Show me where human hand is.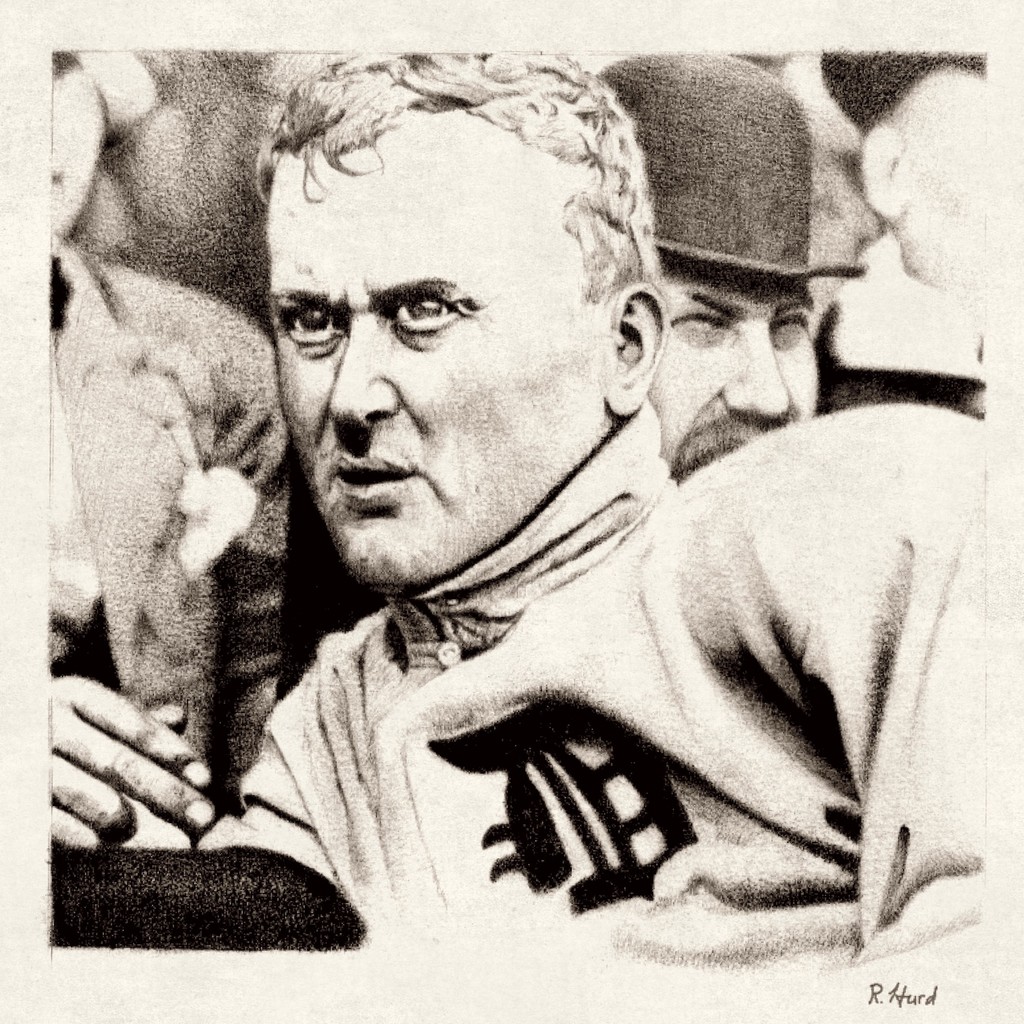
human hand is at 50,664,214,849.
